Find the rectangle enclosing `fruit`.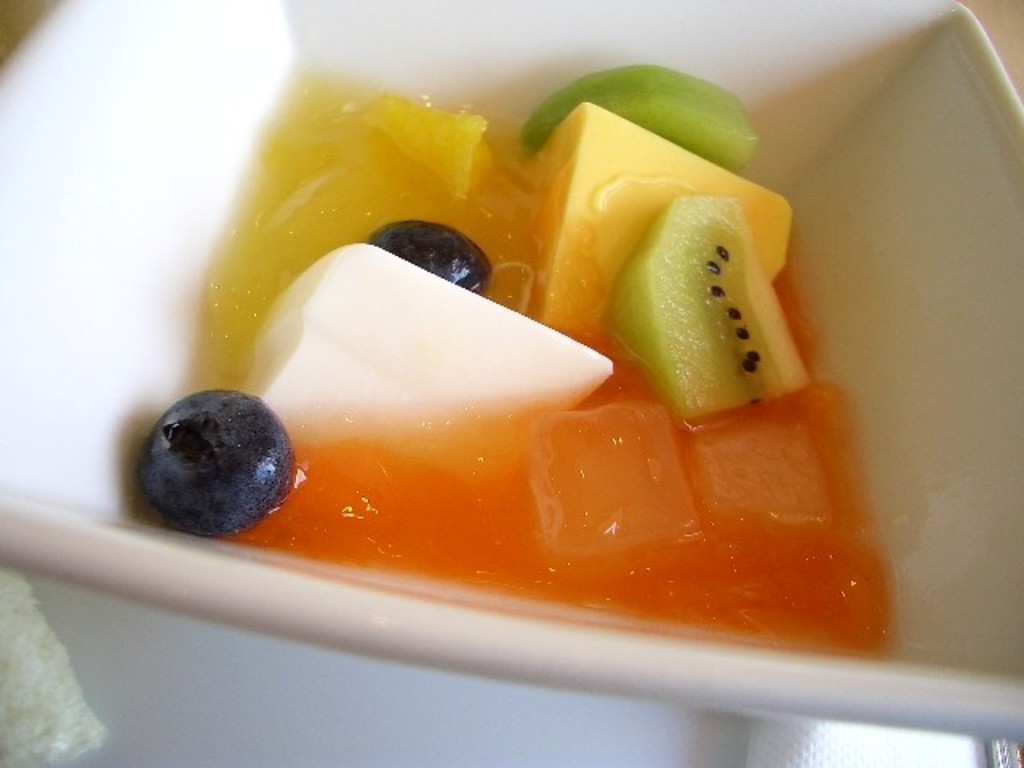
[134,386,288,539].
